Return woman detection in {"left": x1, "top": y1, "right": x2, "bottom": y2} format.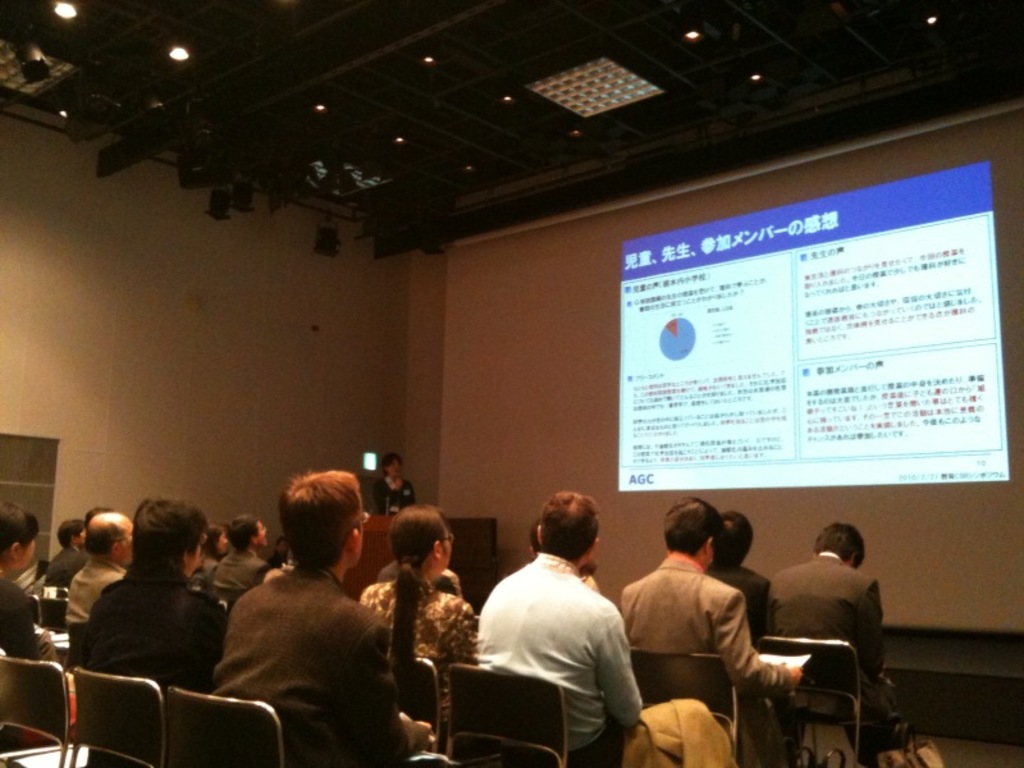
{"left": 0, "top": 493, "right": 77, "bottom": 695}.
